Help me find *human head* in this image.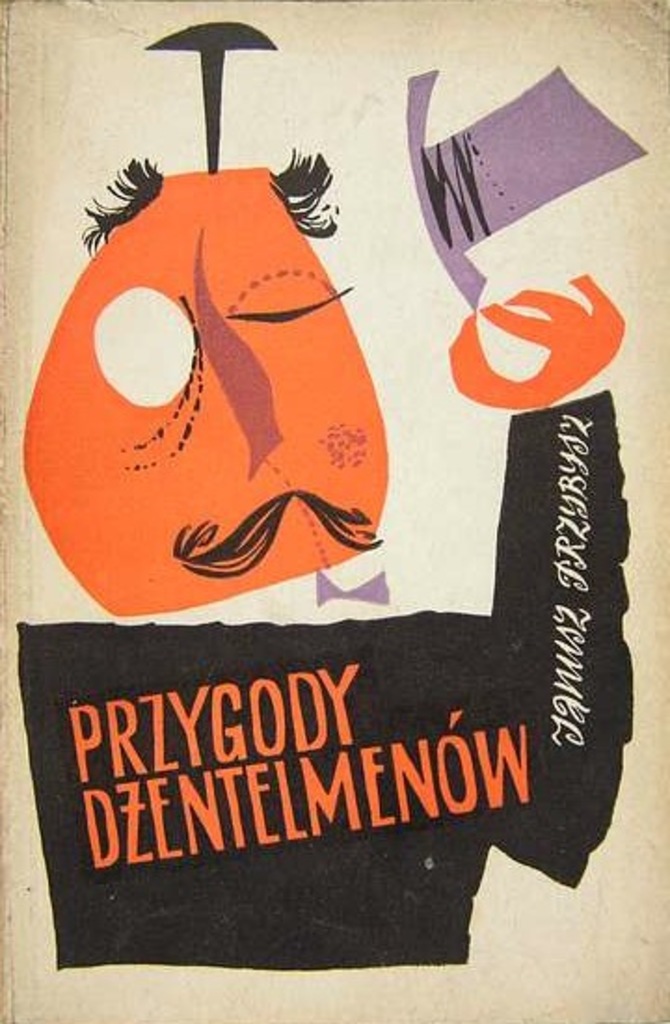
Found it: {"x1": 20, "y1": 9, "x2": 395, "y2": 607}.
